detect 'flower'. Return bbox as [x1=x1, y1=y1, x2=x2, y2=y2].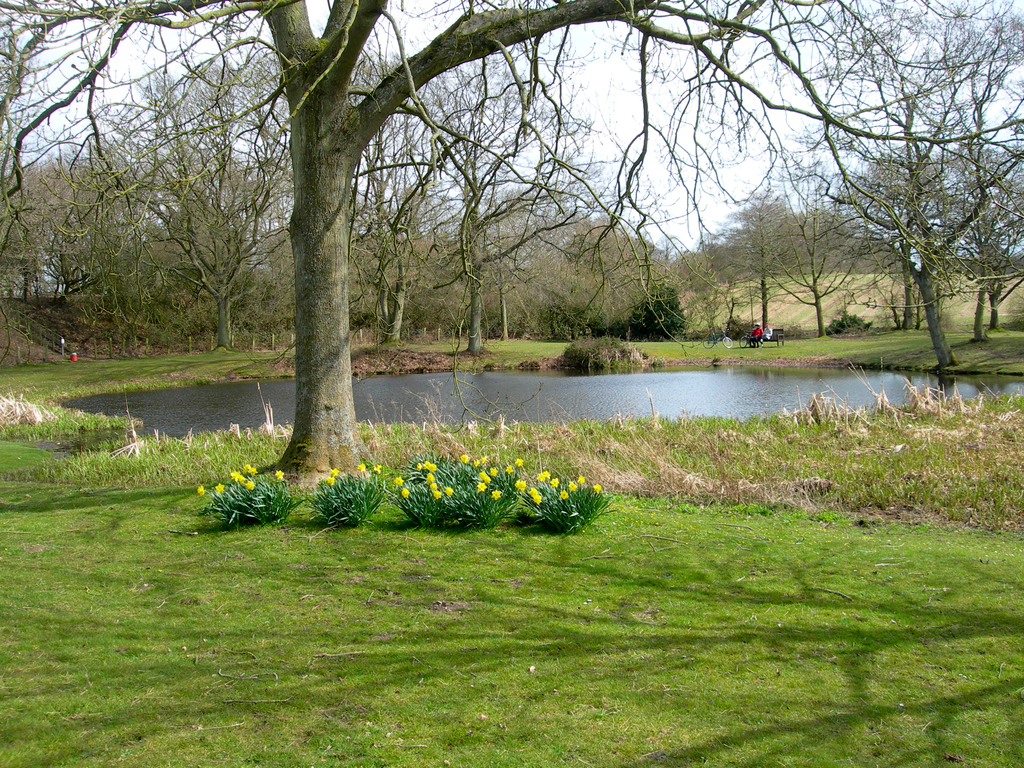
[x1=246, y1=465, x2=259, y2=478].
